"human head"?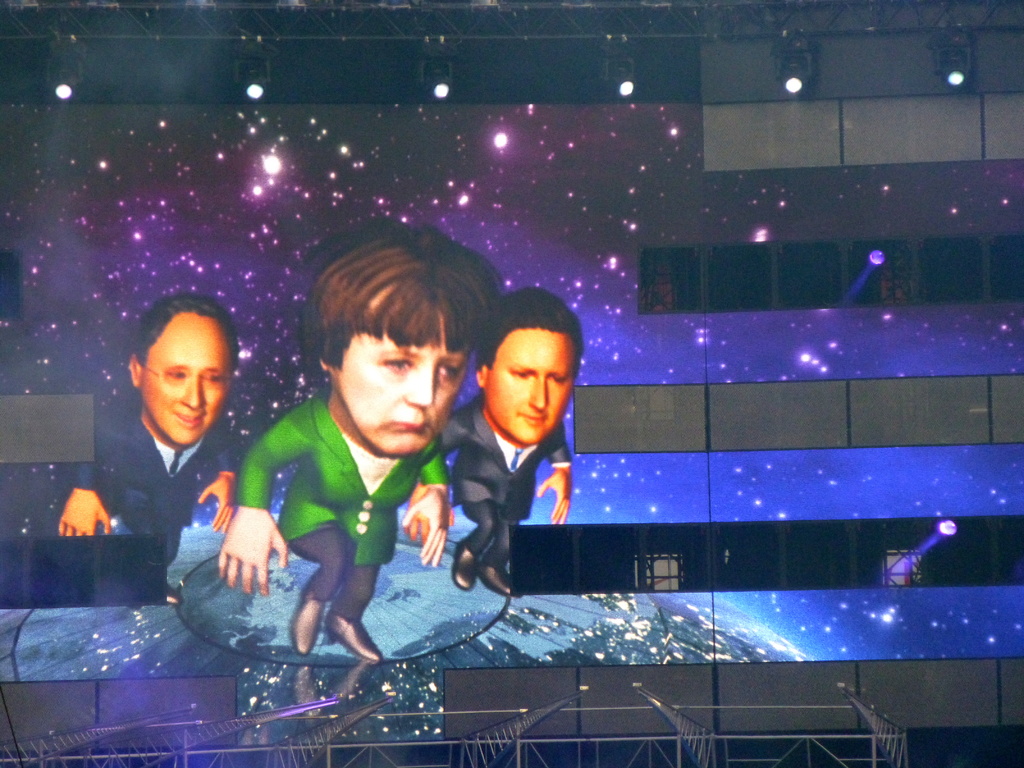
[left=300, top=209, right=508, bottom=452]
